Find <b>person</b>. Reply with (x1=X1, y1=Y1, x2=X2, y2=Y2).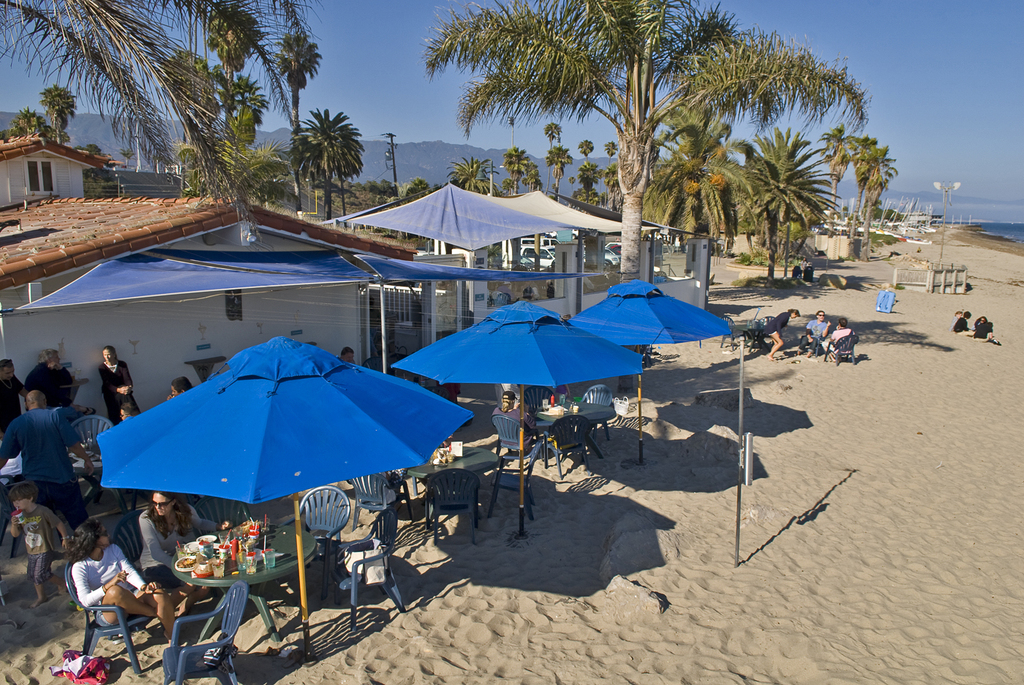
(x1=808, y1=309, x2=835, y2=355).
